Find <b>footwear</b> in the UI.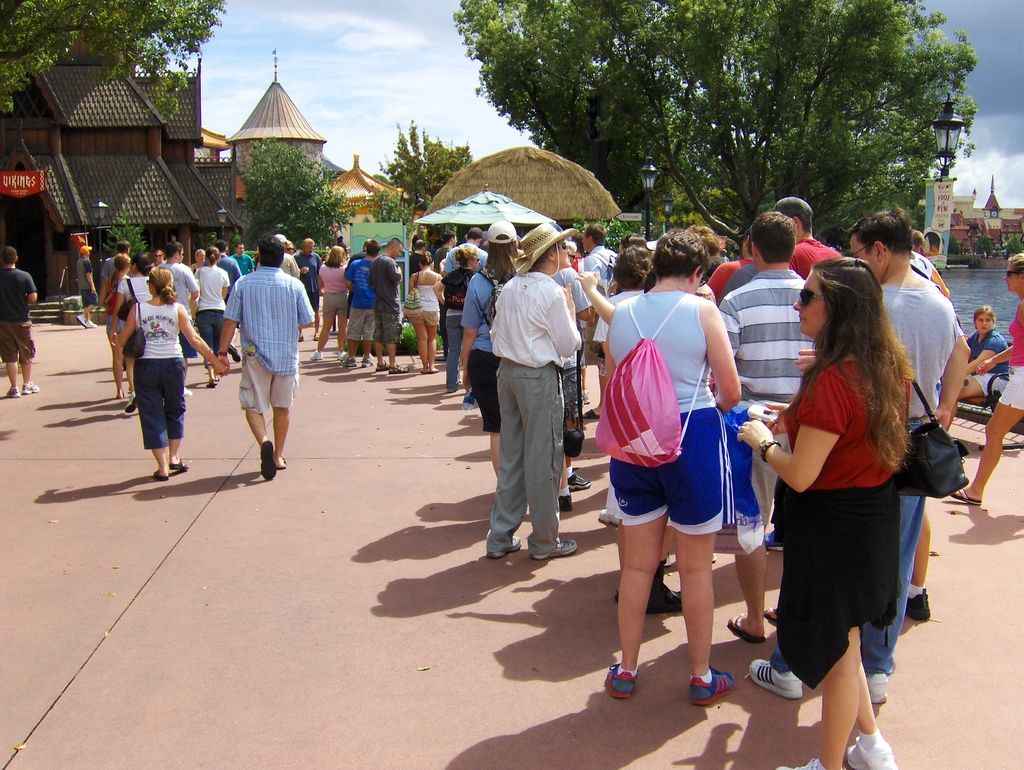
UI element at bbox=[646, 565, 682, 613].
